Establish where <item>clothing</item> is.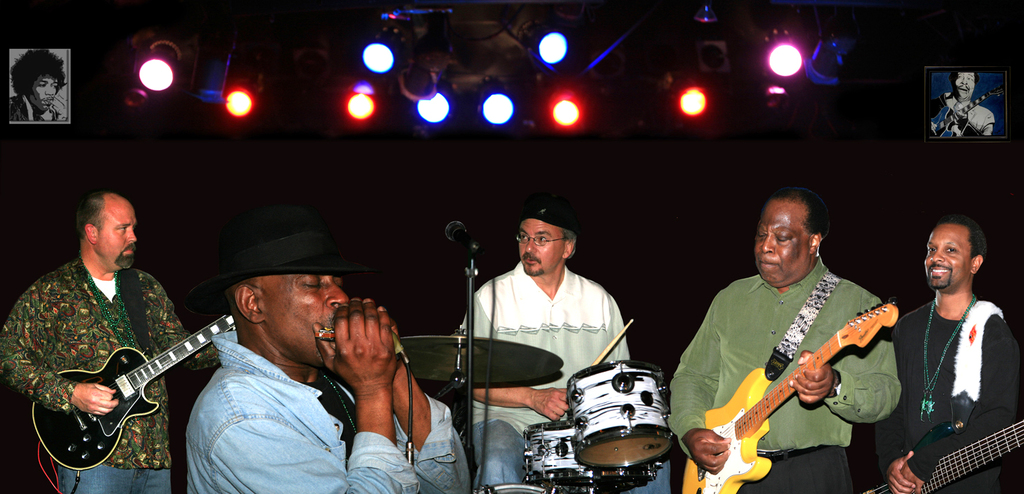
Established at {"left": 878, "top": 298, "right": 1023, "bottom": 493}.
